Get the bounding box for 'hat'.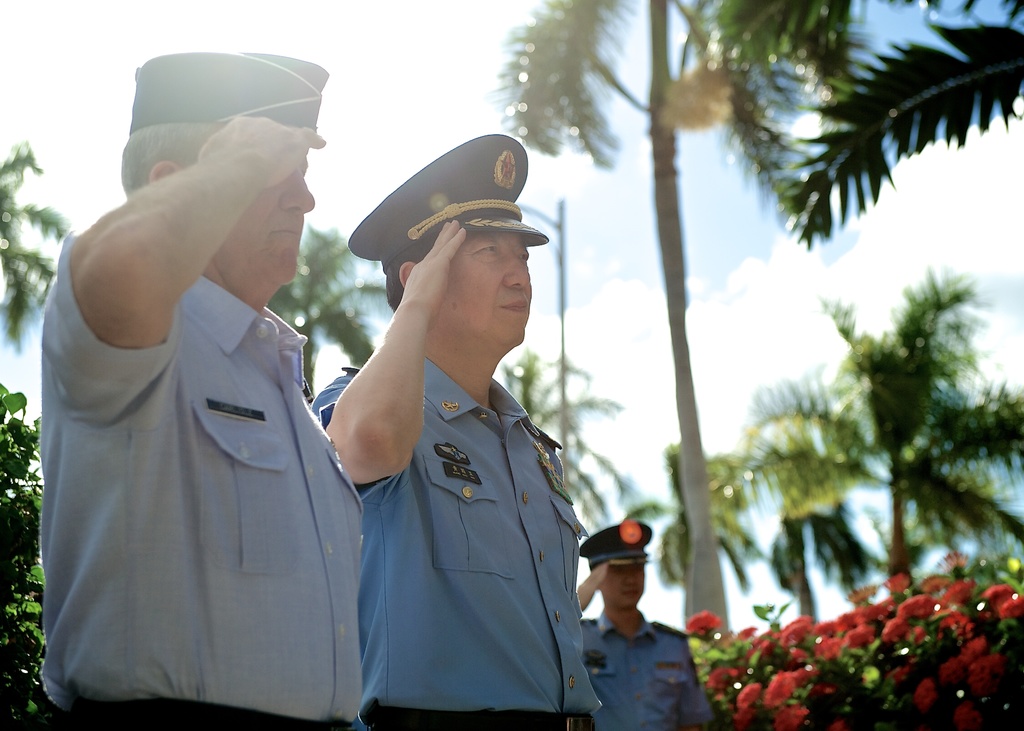
<bbox>348, 133, 547, 275</bbox>.
